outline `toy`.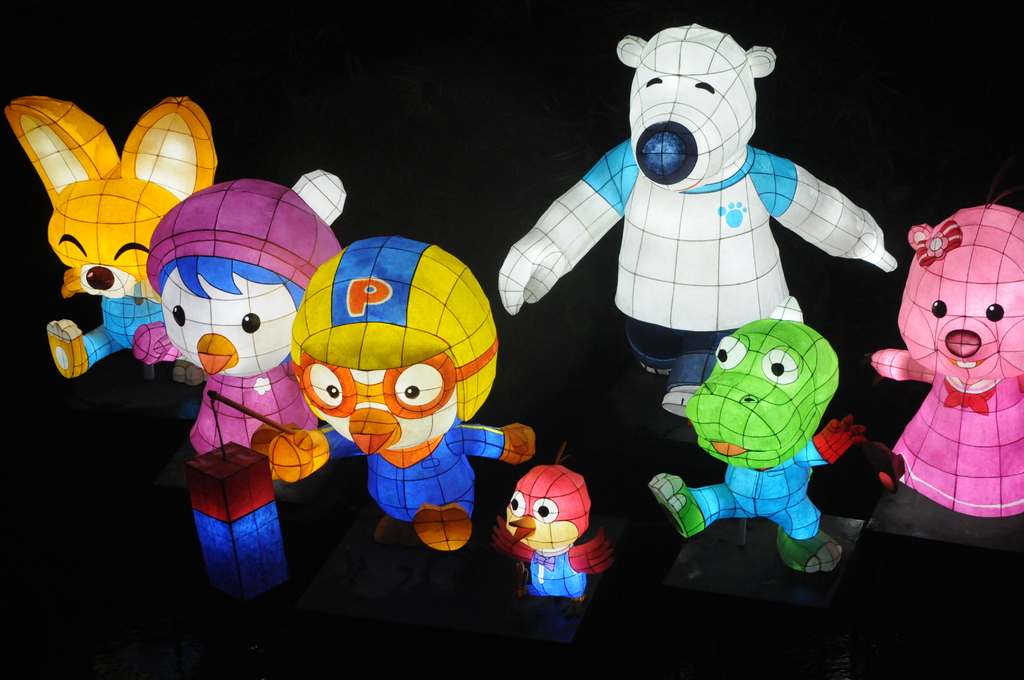
Outline: (137,175,348,483).
